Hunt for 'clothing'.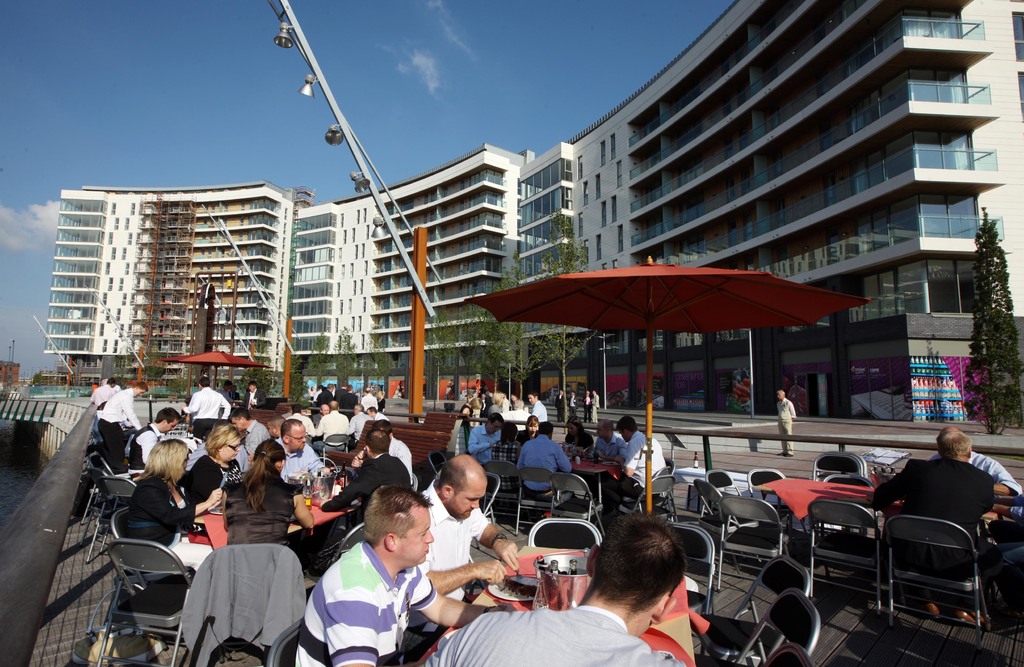
Hunted down at <box>468,425,508,467</box>.
